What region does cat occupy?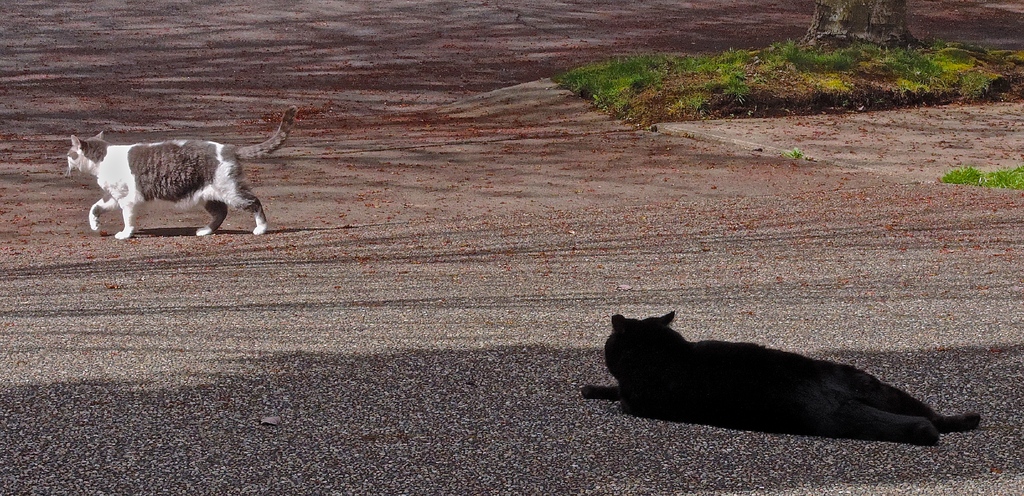
l=65, t=107, r=295, b=242.
